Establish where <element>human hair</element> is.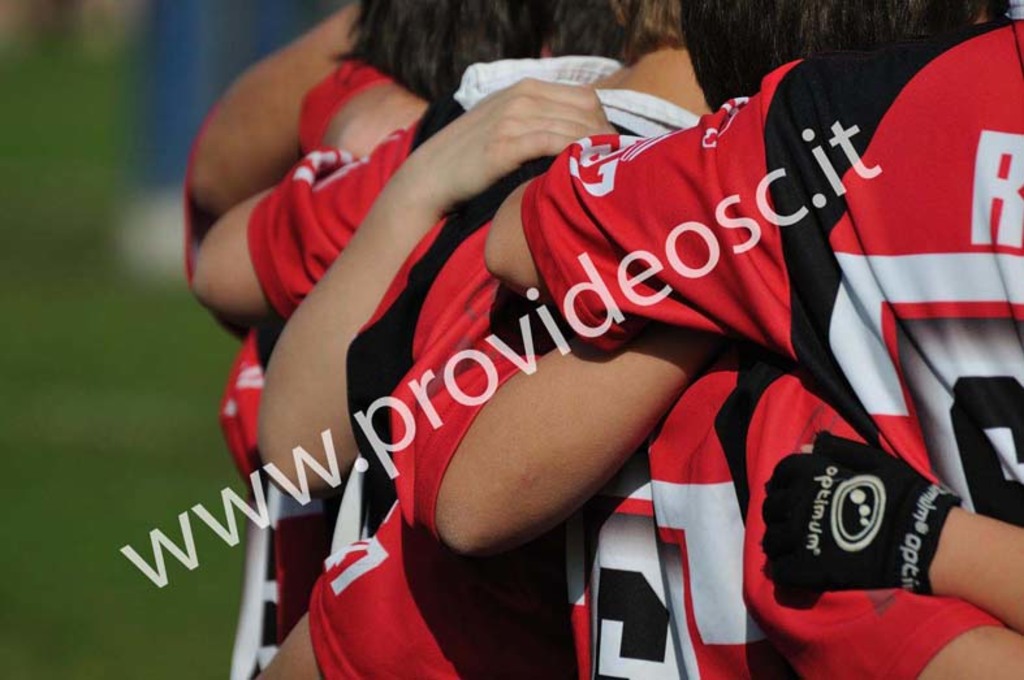
Established at <bbox>327, 0, 561, 92</bbox>.
